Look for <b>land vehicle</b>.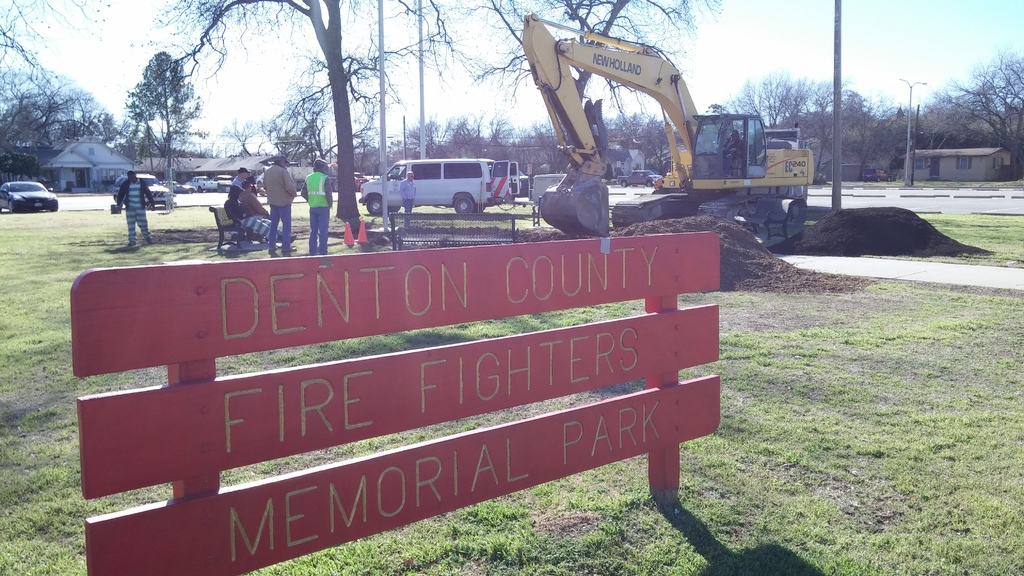
Found: Rect(868, 170, 890, 180).
